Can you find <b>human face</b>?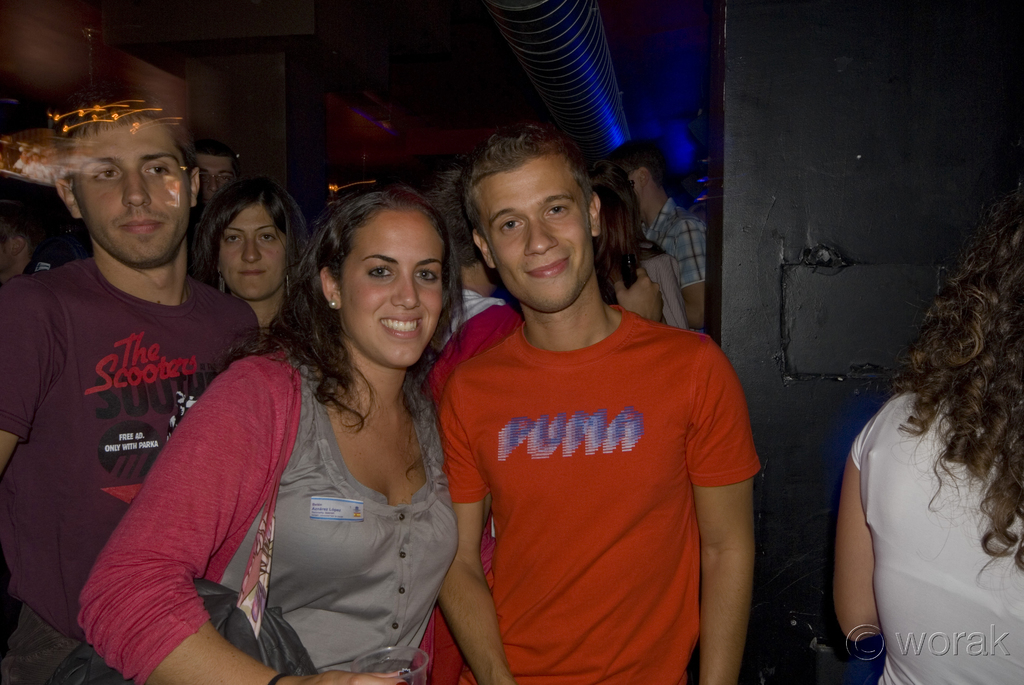
Yes, bounding box: crop(218, 207, 286, 299).
